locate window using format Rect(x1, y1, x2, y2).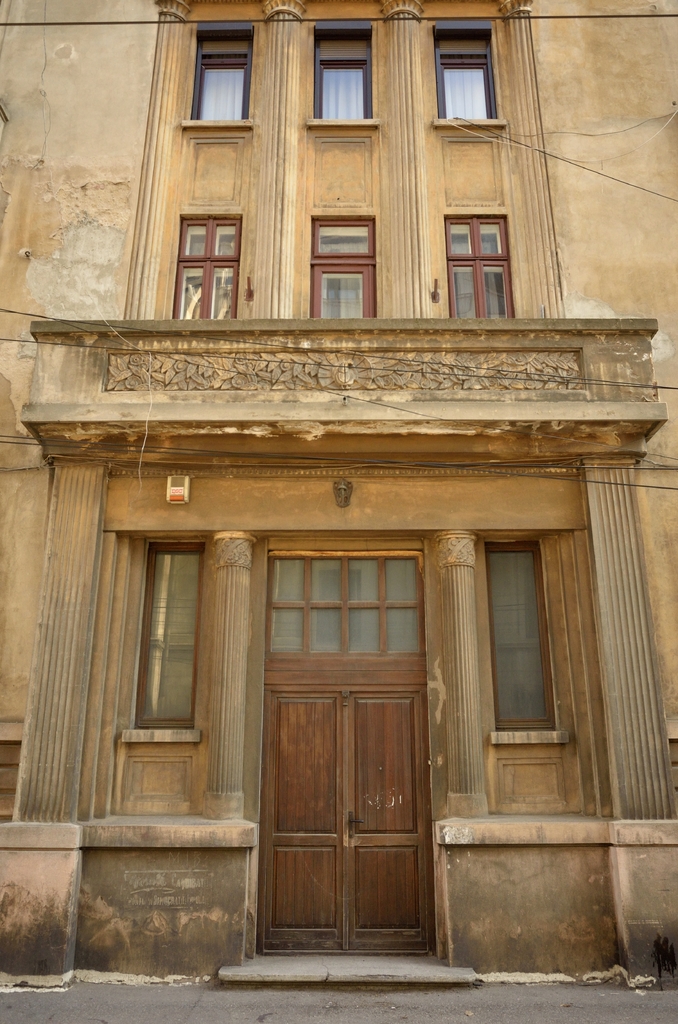
Rect(170, 212, 244, 323).
